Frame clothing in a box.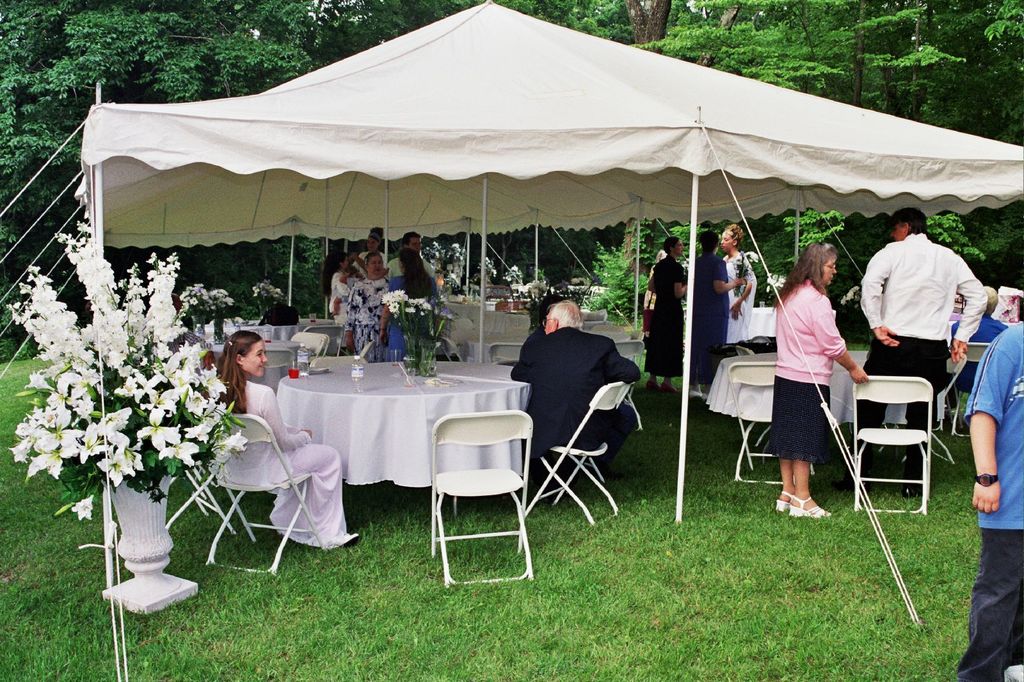
<box>725,249,751,346</box>.
